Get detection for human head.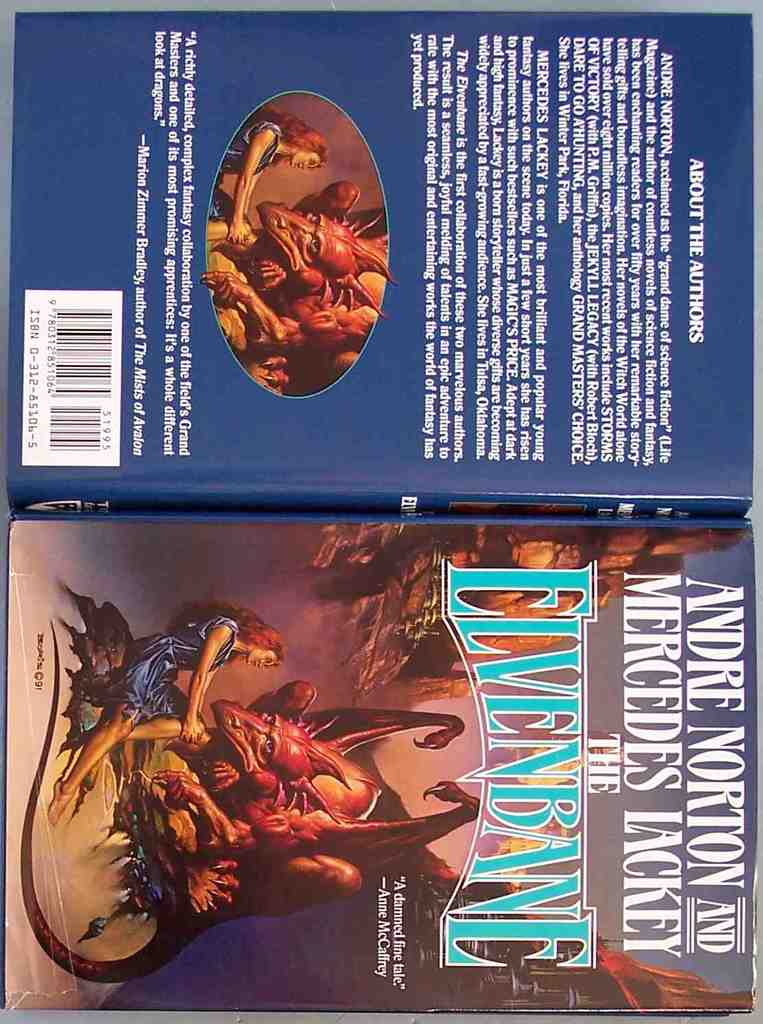
Detection: (286,122,330,171).
